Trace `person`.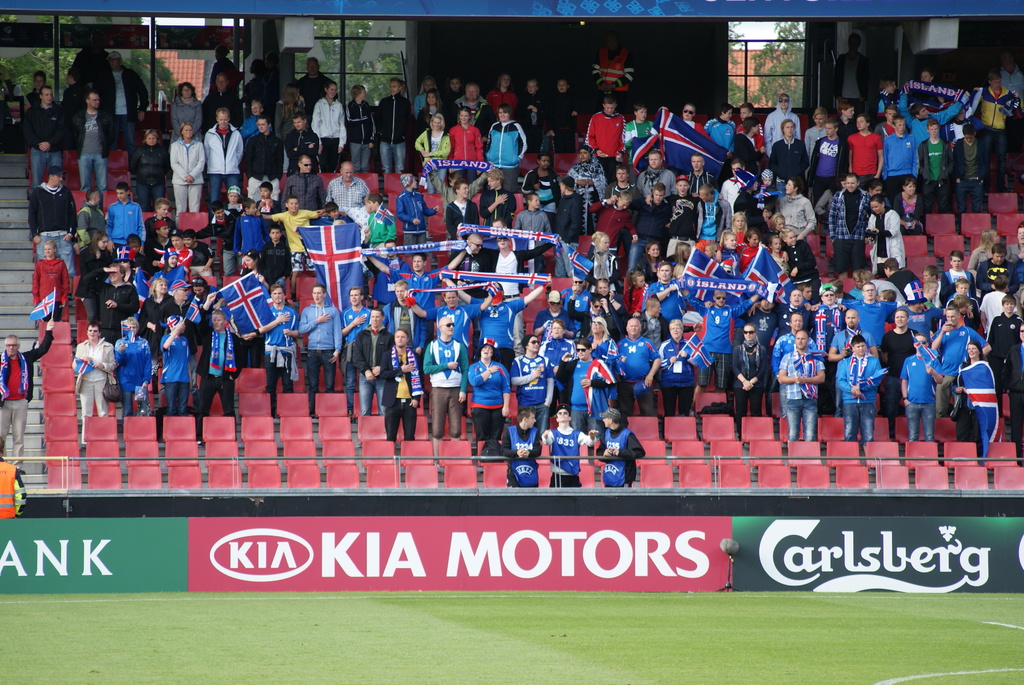
Traced to left=774, top=277, right=821, bottom=332.
